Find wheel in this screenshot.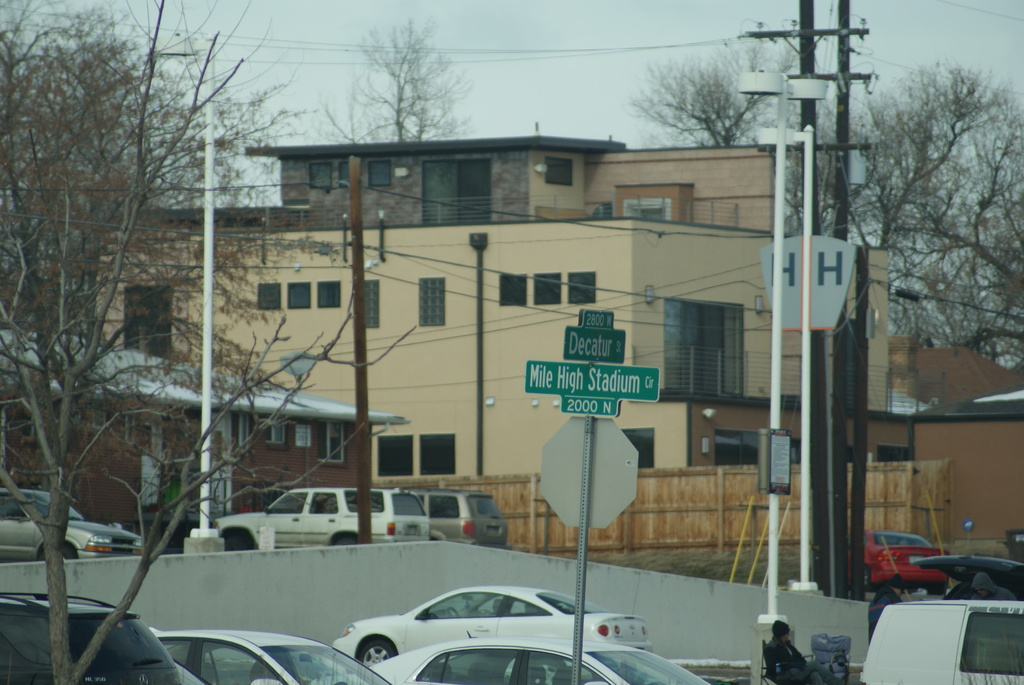
The bounding box for wheel is bbox=[224, 533, 249, 552].
